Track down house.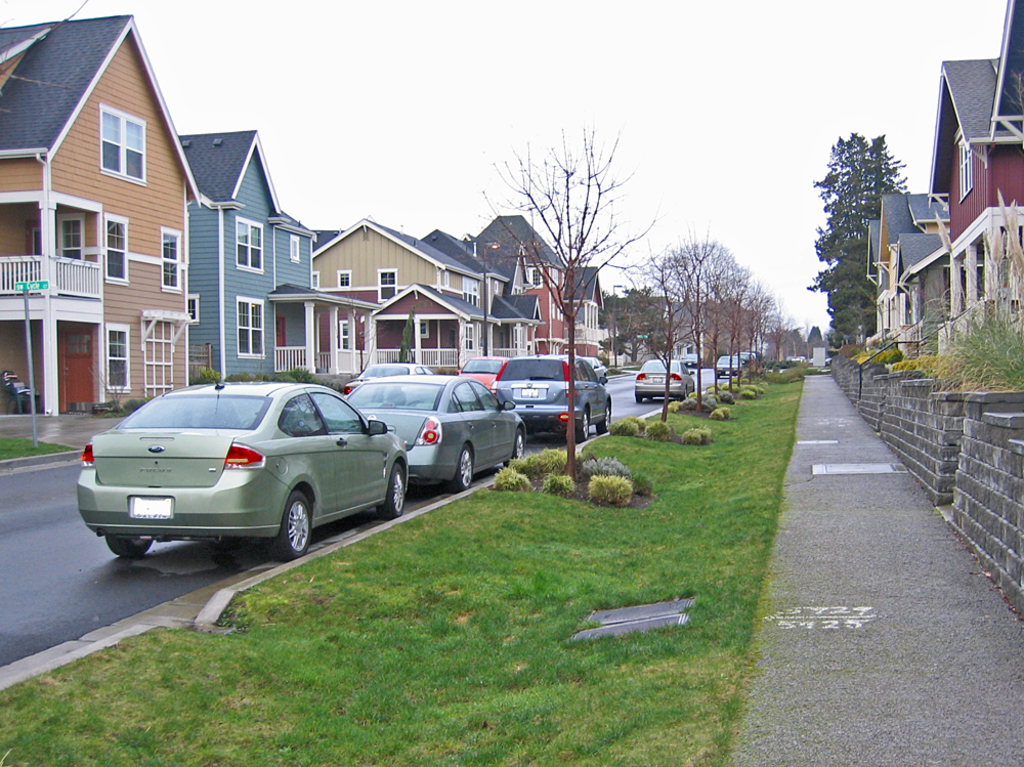
Tracked to (left=466, top=209, right=568, bottom=356).
